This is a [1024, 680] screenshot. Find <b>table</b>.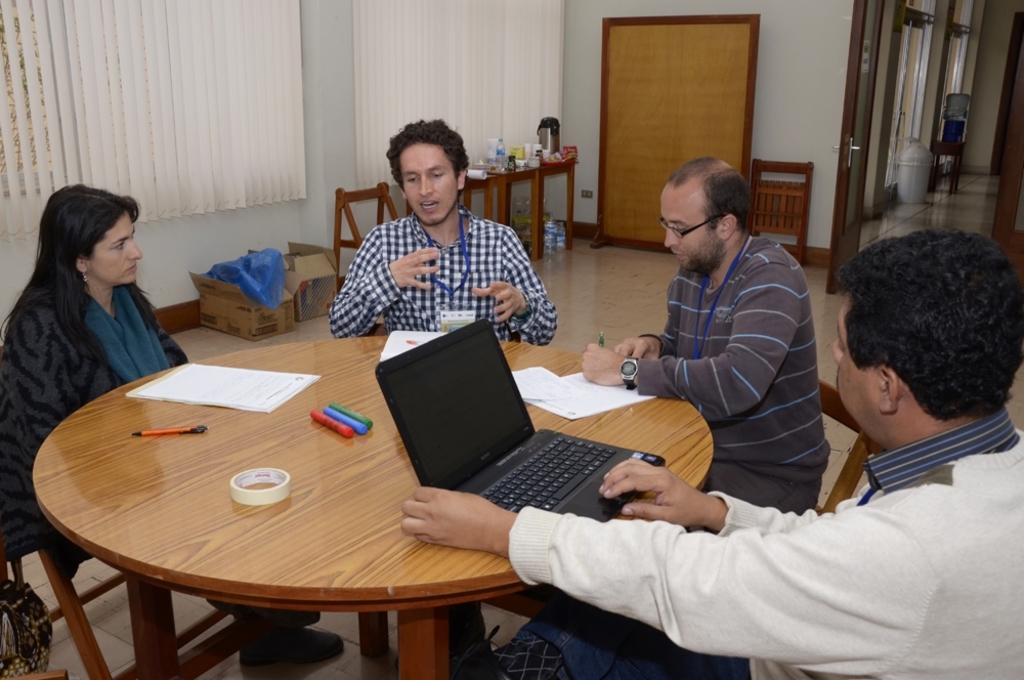
Bounding box: bbox=[466, 175, 489, 217].
